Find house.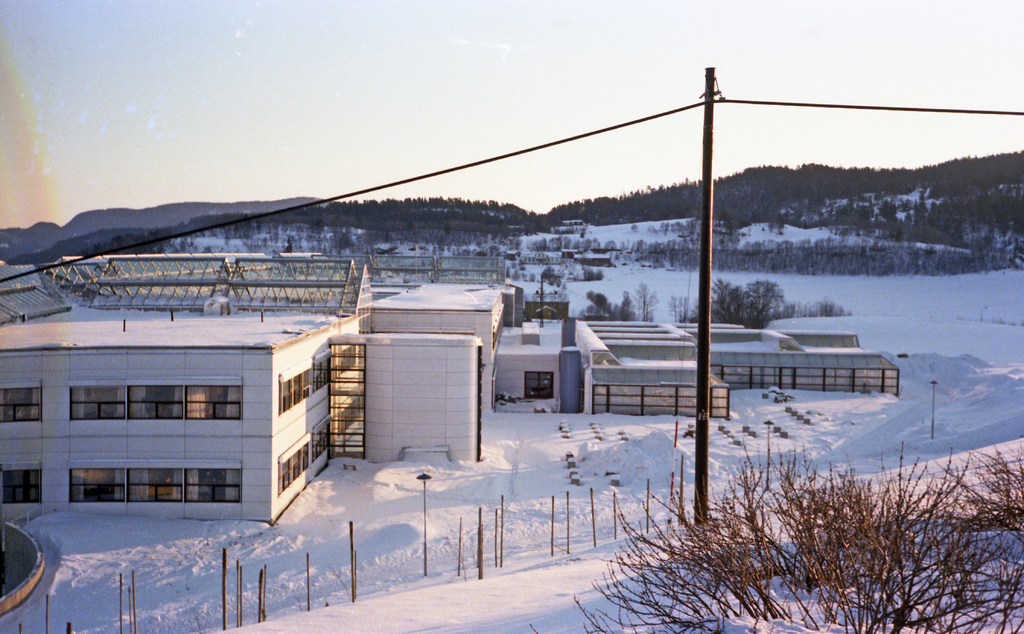
bbox(0, 248, 901, 522).
